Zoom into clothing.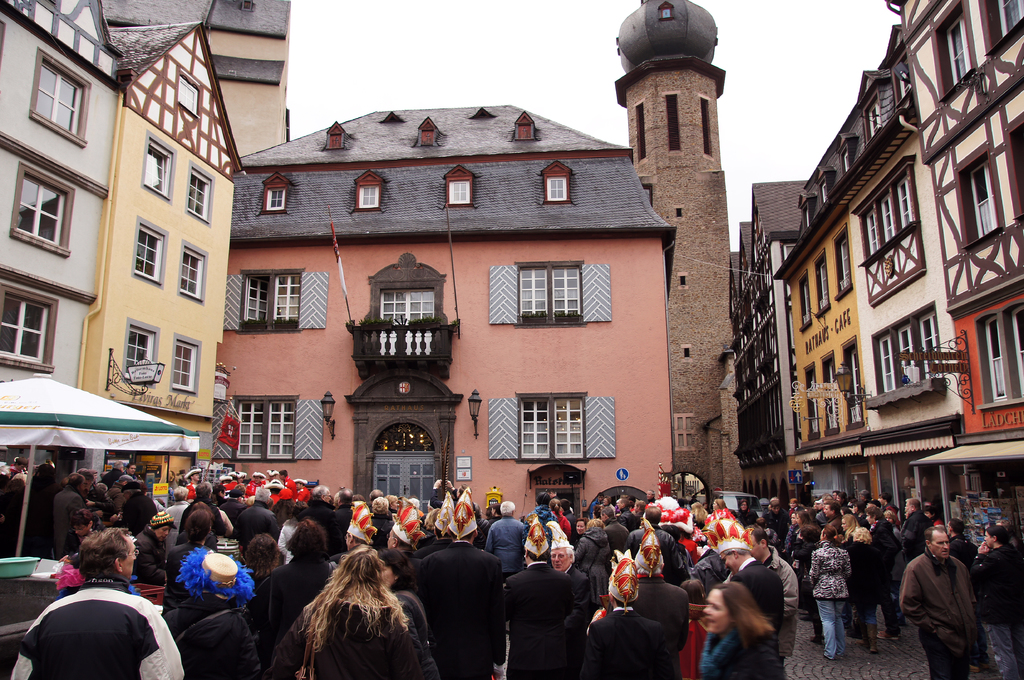
Zoom target: 485, 508, 500, 519.
